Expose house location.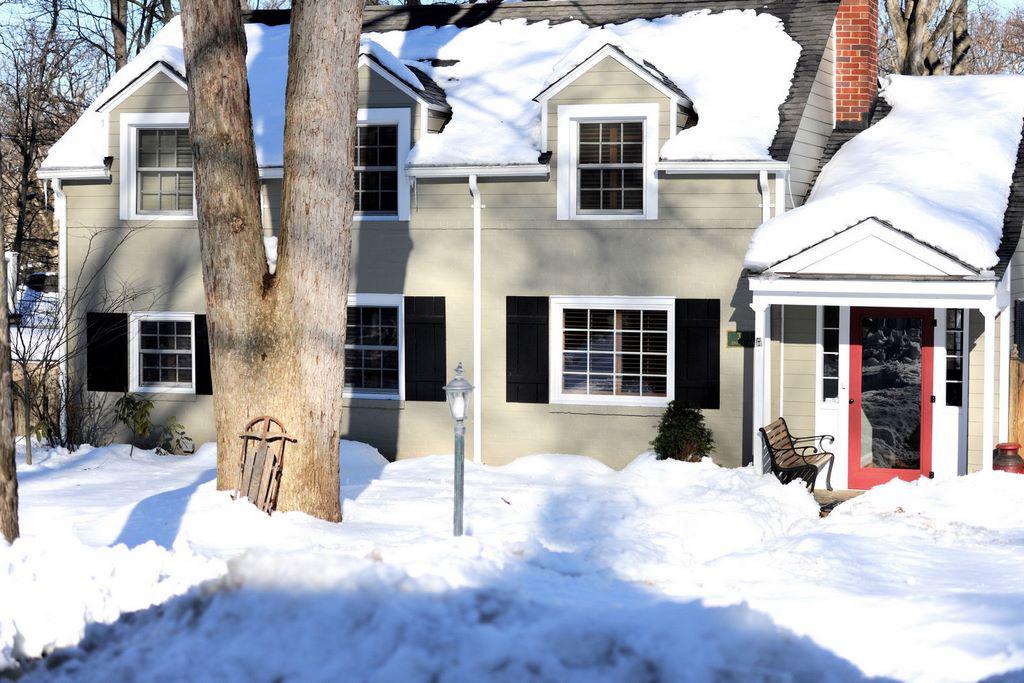
Exposed at x1=72, y1=0, x2=932, y2=501.
